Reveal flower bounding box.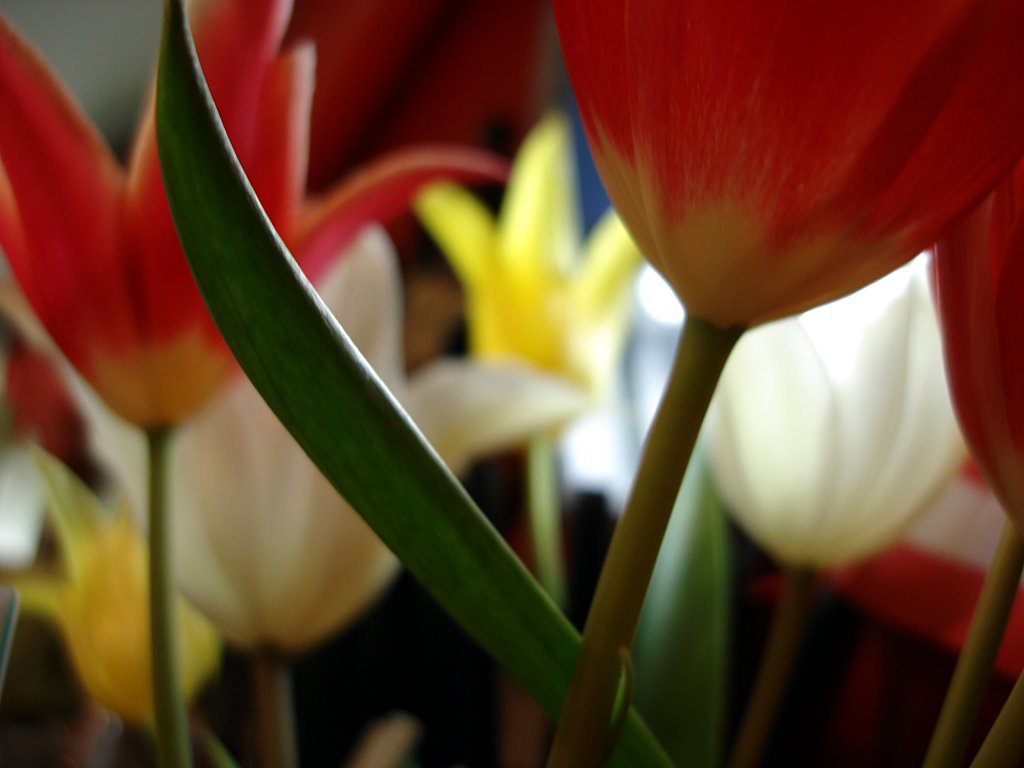
Revealed: Rect(0, 0, 514, 436).
